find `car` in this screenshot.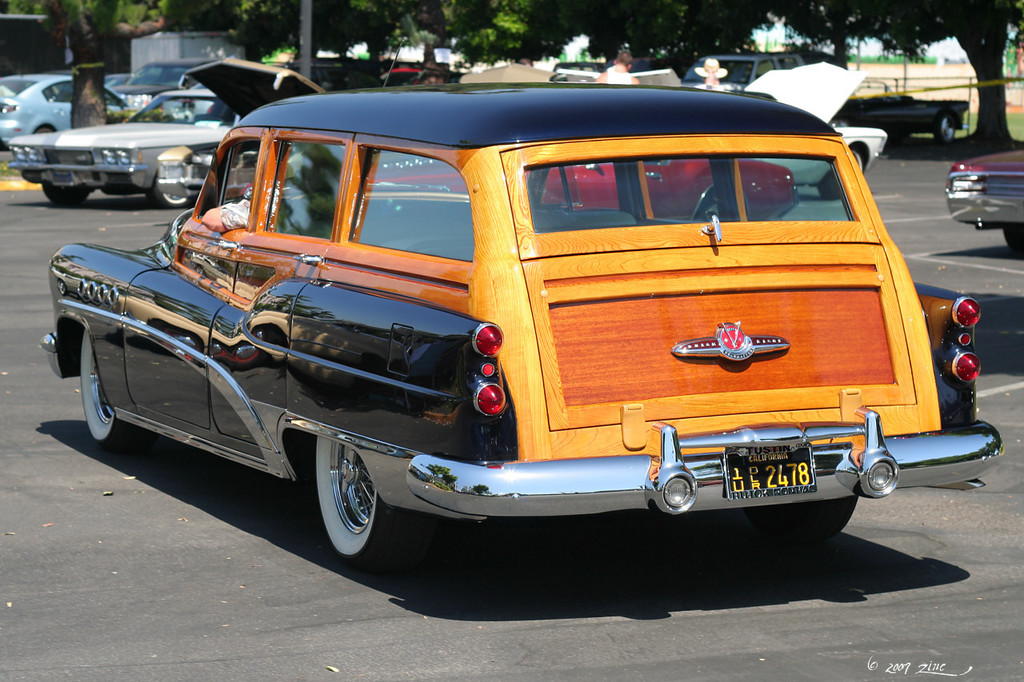
The bounding box for `car` is (x1=746, y1=62, x2=887, y2=201).
